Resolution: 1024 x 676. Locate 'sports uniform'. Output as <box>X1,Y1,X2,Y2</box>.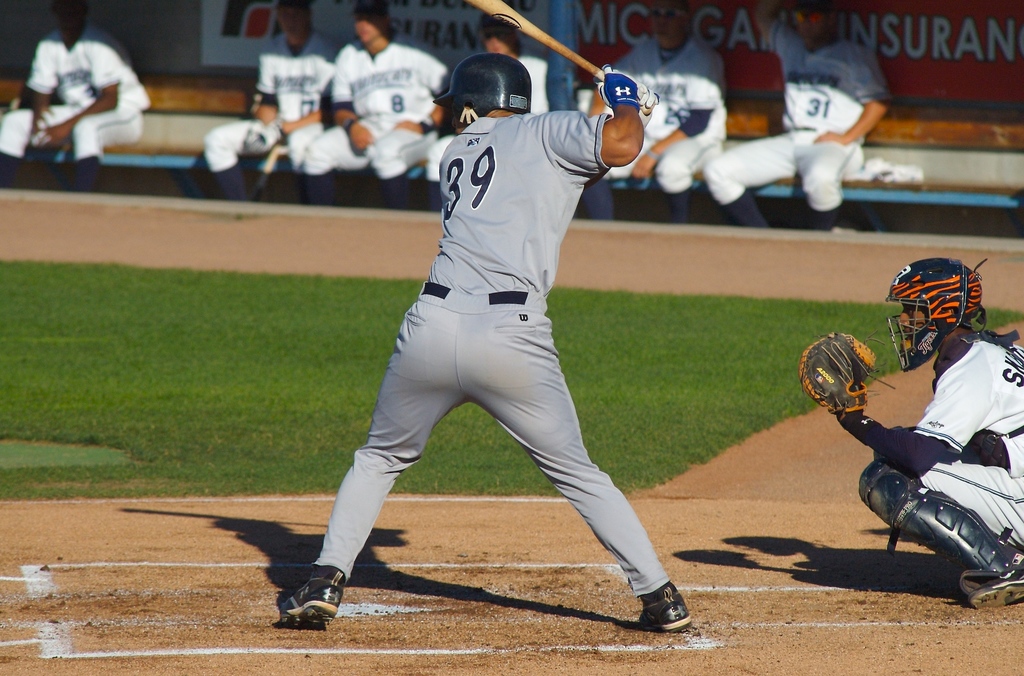
<box>708,1,897,225</box>.
